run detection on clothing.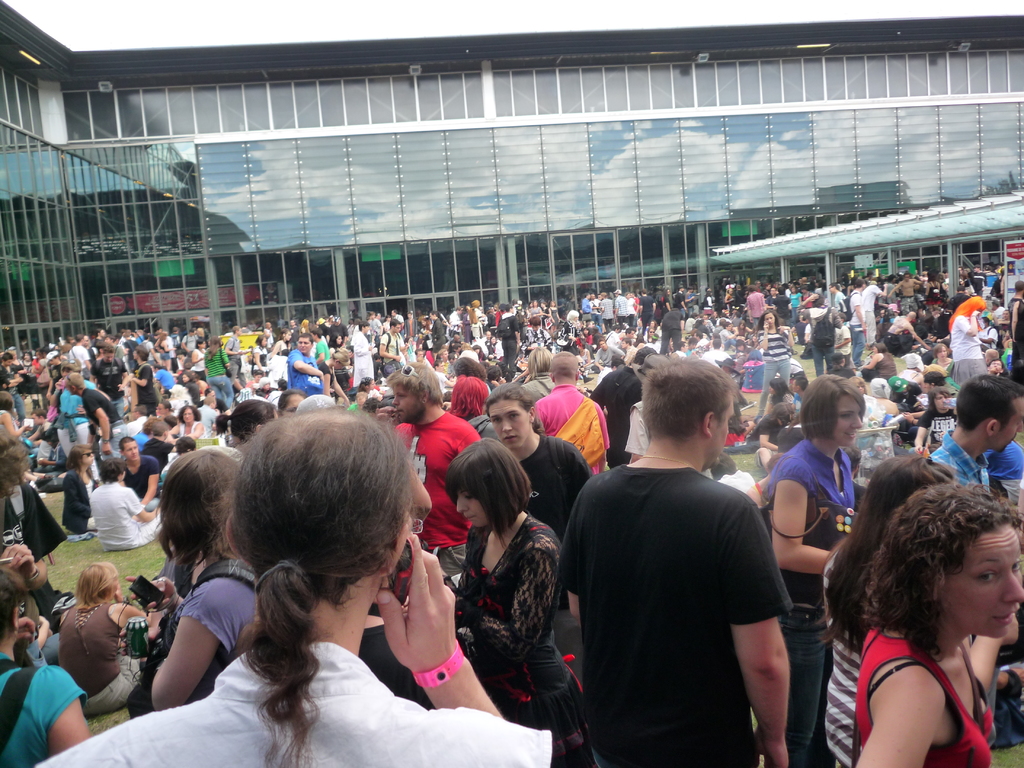
Result: 751,292,766,323.
